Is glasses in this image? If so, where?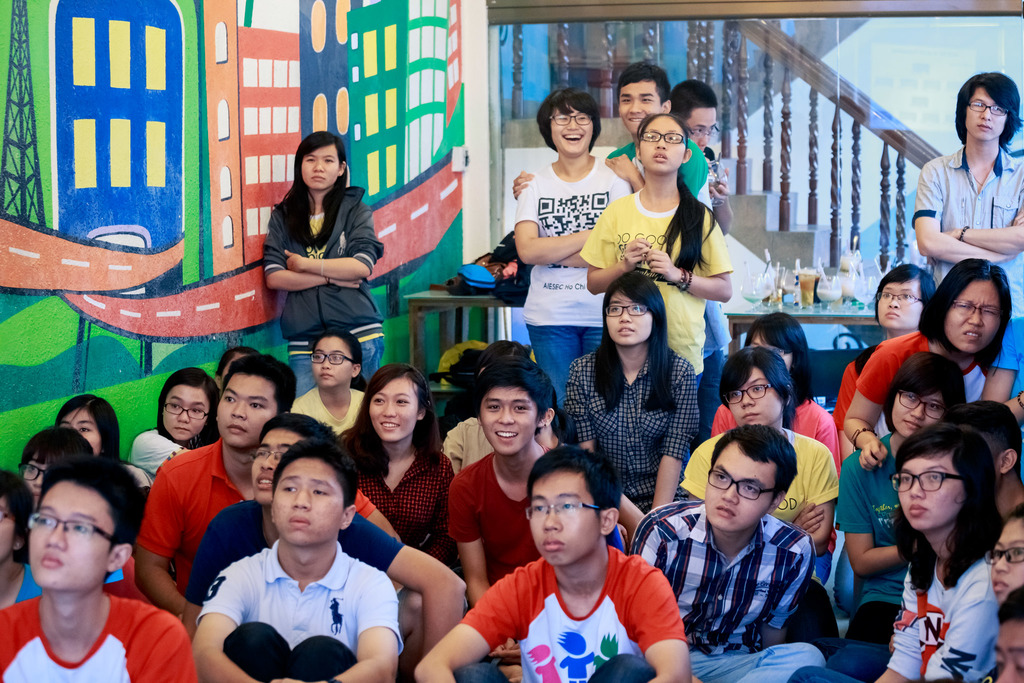
Yes, at (252, 450, 289, 465).
